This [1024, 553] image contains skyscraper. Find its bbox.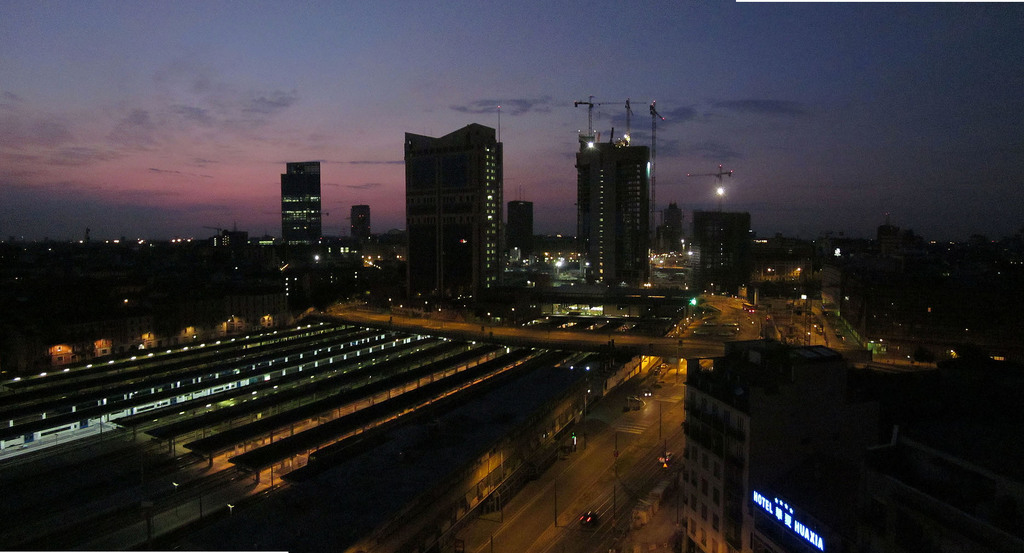
select_region(390, 104, 515, 307).
